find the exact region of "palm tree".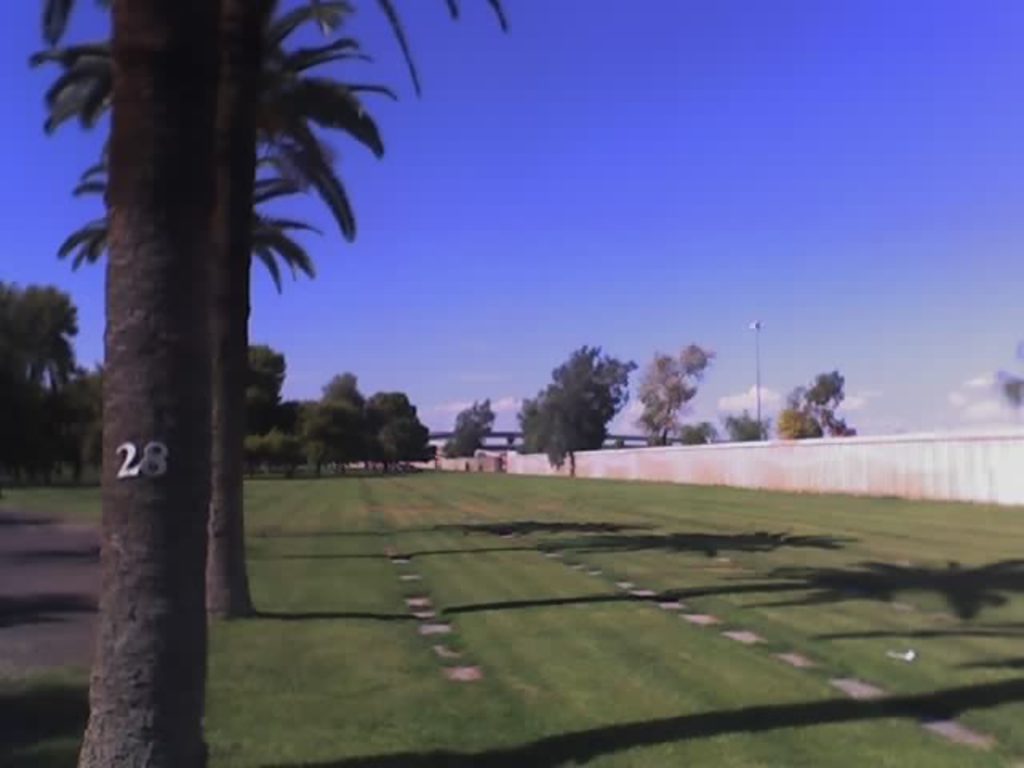
Exact region: 221:331:307:445.
